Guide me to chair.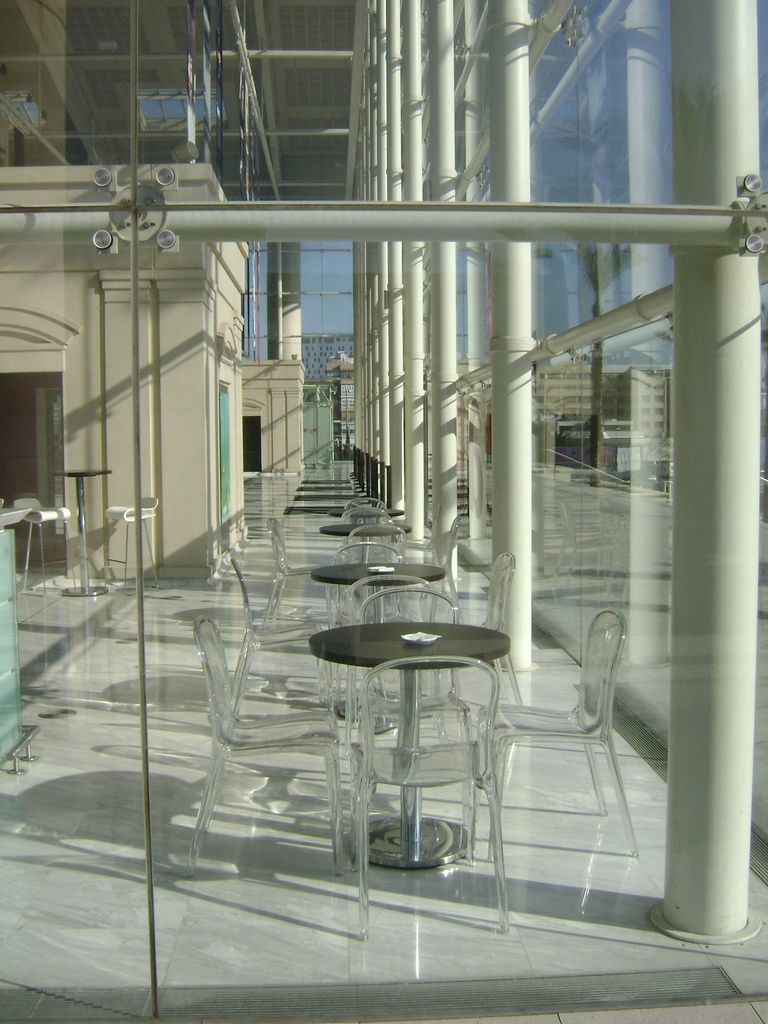
Guidance: left=348, top=659, right=513, bottom=952.
